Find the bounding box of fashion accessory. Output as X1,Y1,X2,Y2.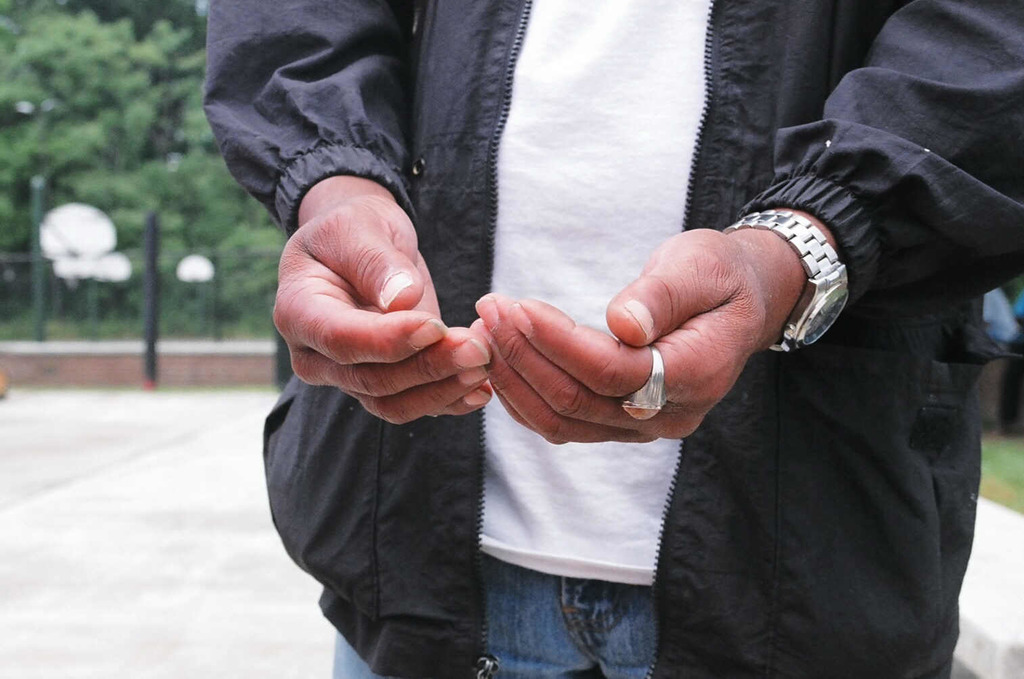
718,202,849,356.
